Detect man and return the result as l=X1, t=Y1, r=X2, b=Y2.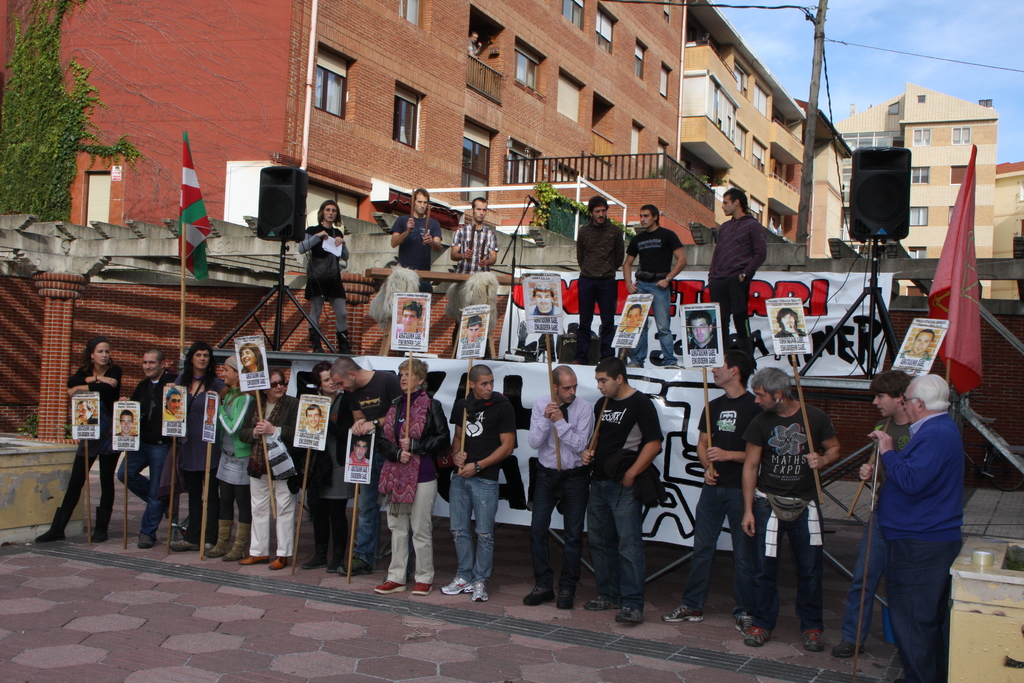
l=522, t=361, r=597, b=605.
